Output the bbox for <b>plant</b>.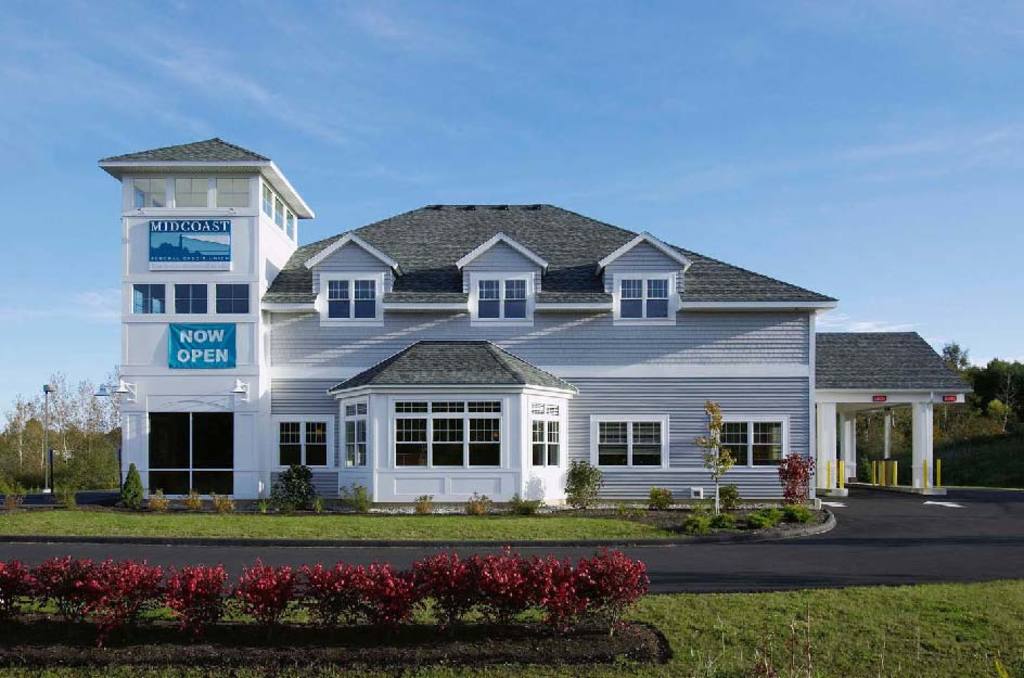
213 494 239 514.
